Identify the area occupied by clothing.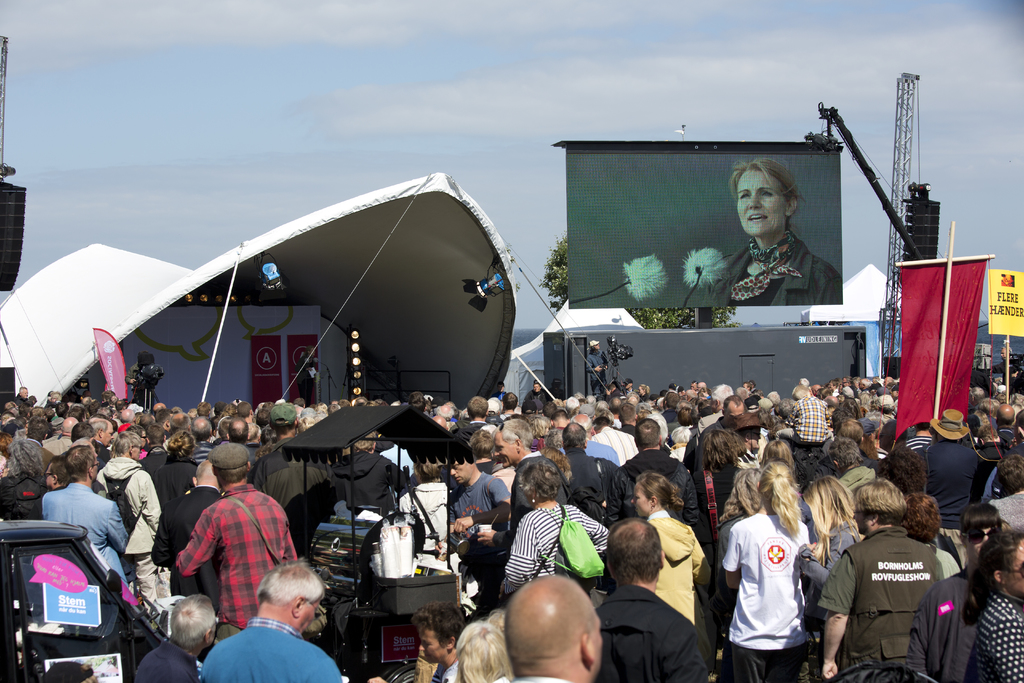
Area: pyautogui.locateOnScreen(596, 584, 718, 682).
